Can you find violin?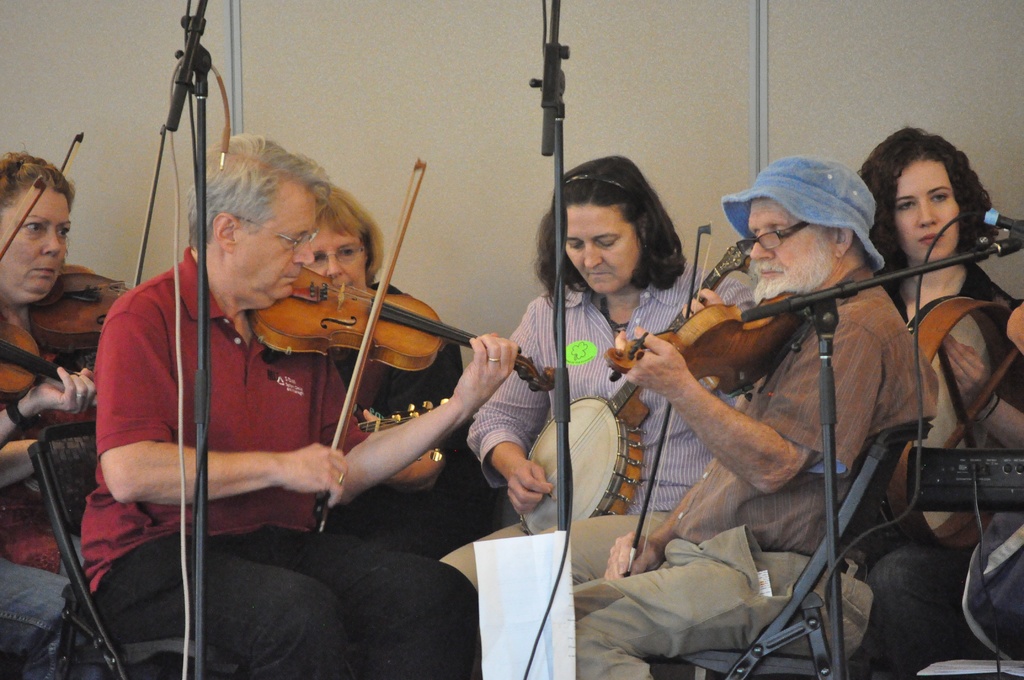
Yes, bounding box: select_region(601, 216, 798, 579).
